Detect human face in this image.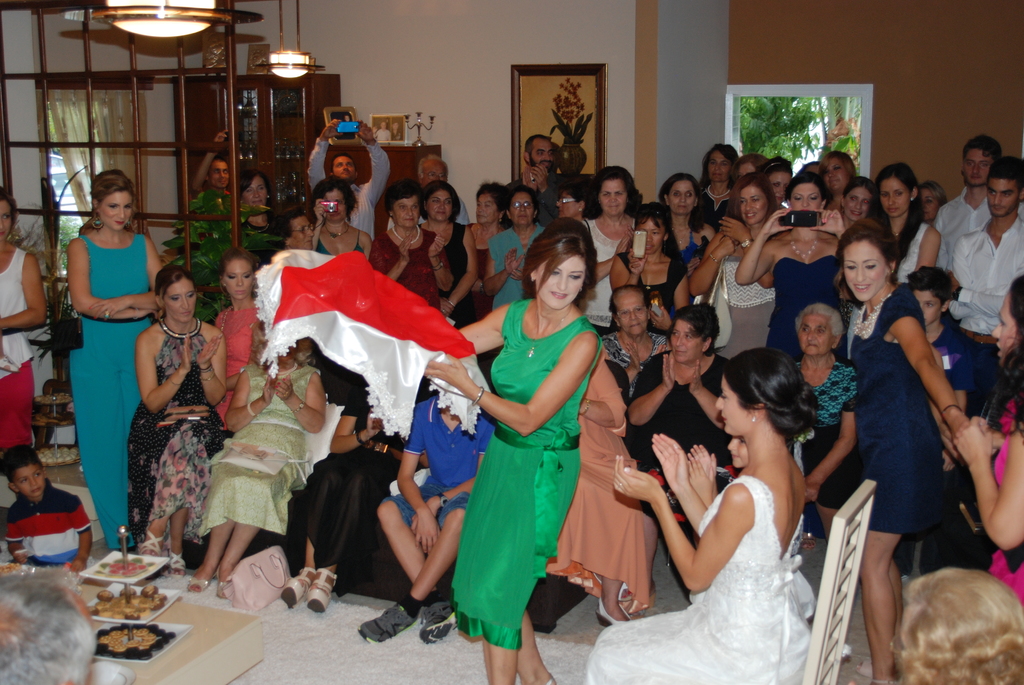
Detection: Rect(845, 182, 870, 217).
